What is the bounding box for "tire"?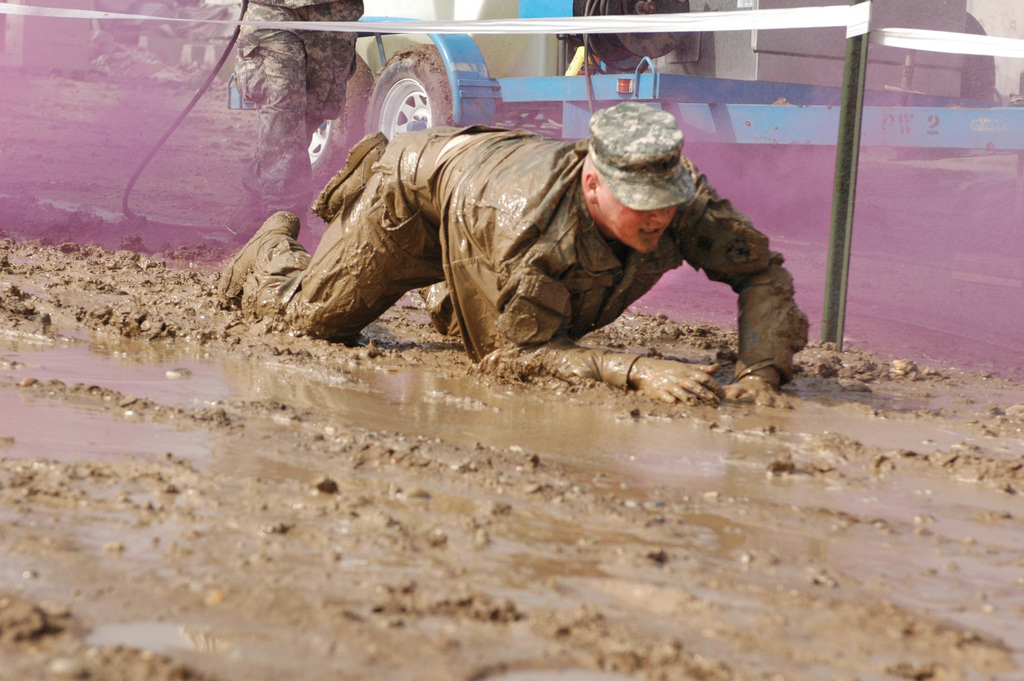
detection(371, 35, 461, 139).
